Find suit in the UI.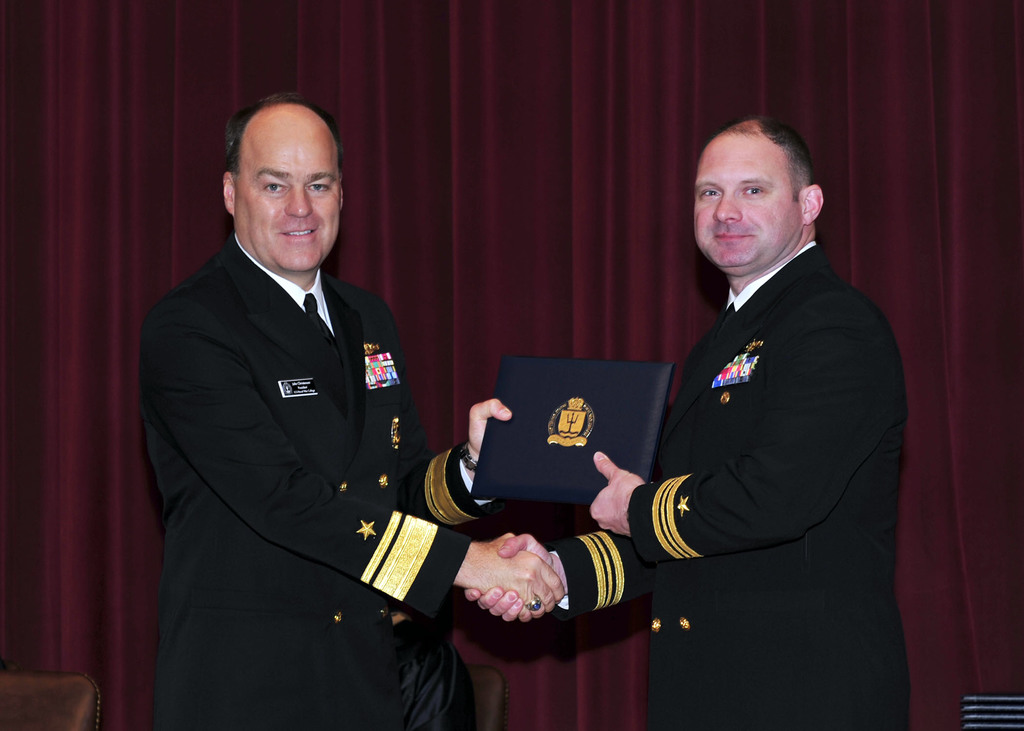
UI element at region(137, 229, 476, 730).
